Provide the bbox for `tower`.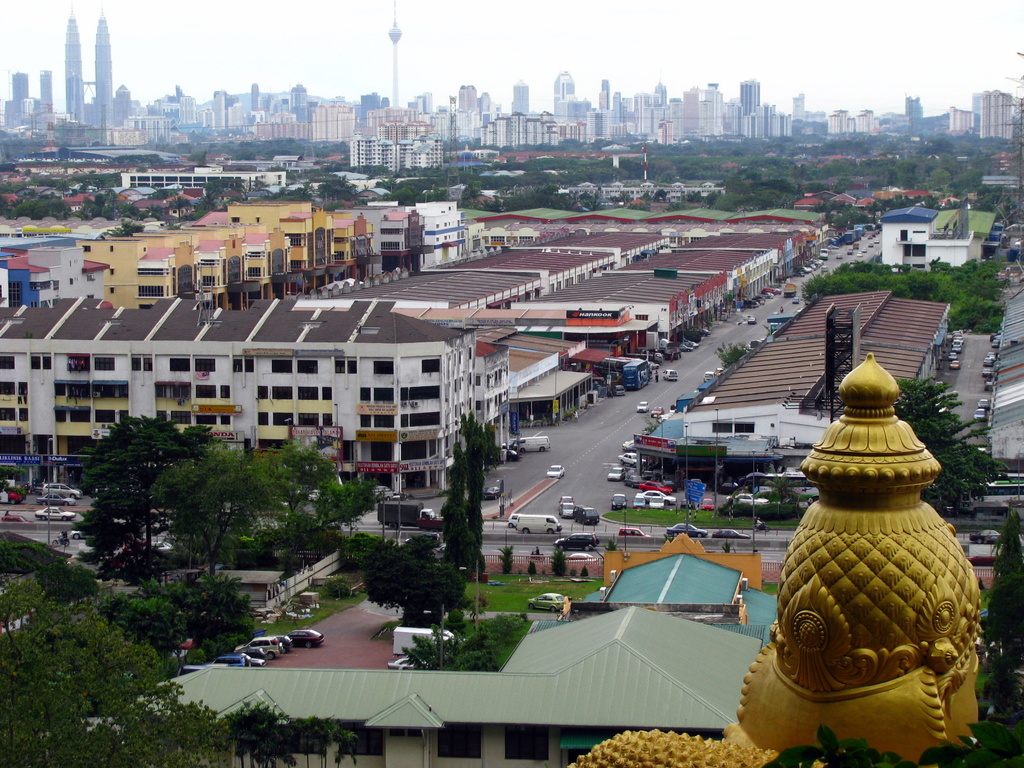
rect(736, 81, 764, 138).
